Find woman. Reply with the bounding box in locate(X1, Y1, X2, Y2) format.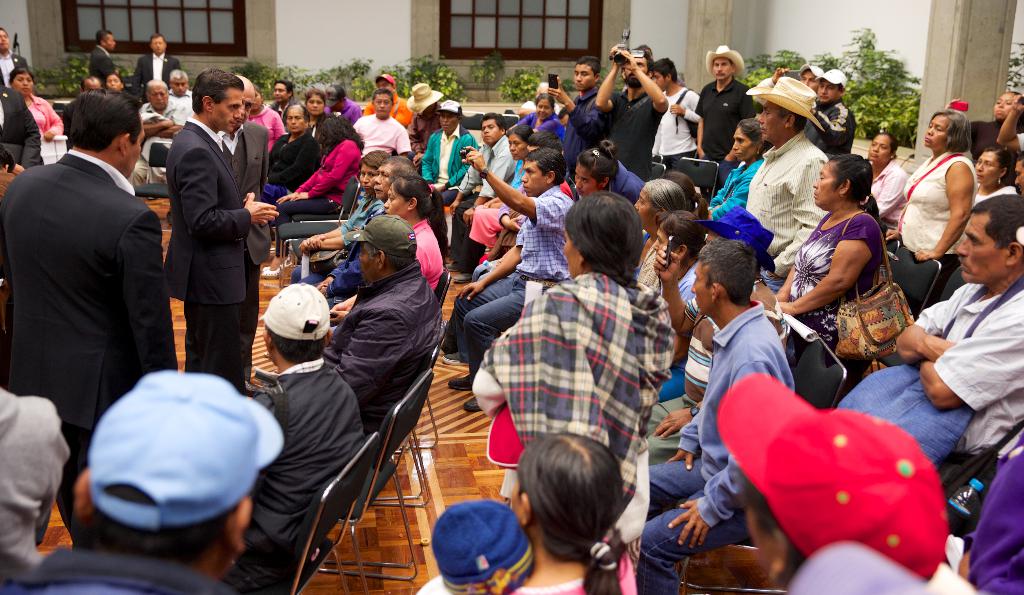
locate(248, 88, 279, 161).
